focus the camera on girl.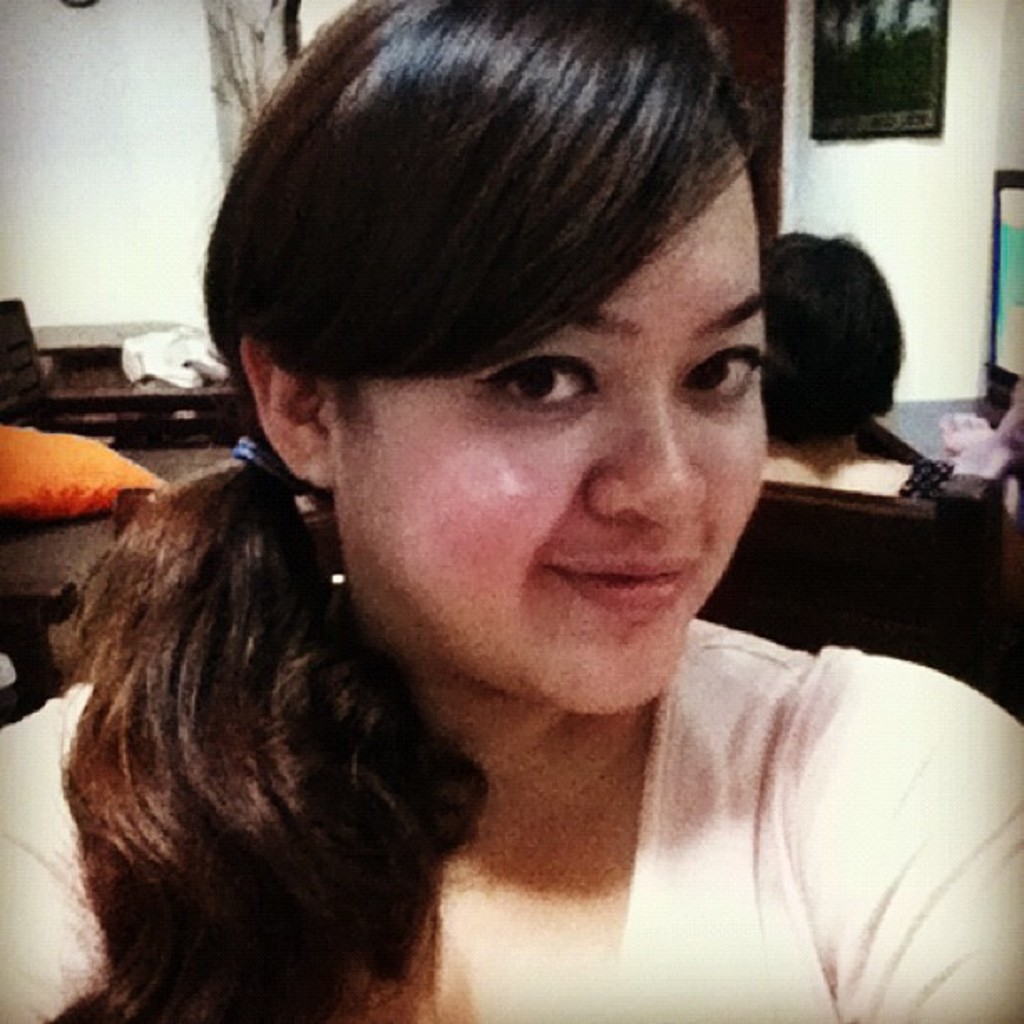
Focus region: crop(0, 0, 1022, 1022).
